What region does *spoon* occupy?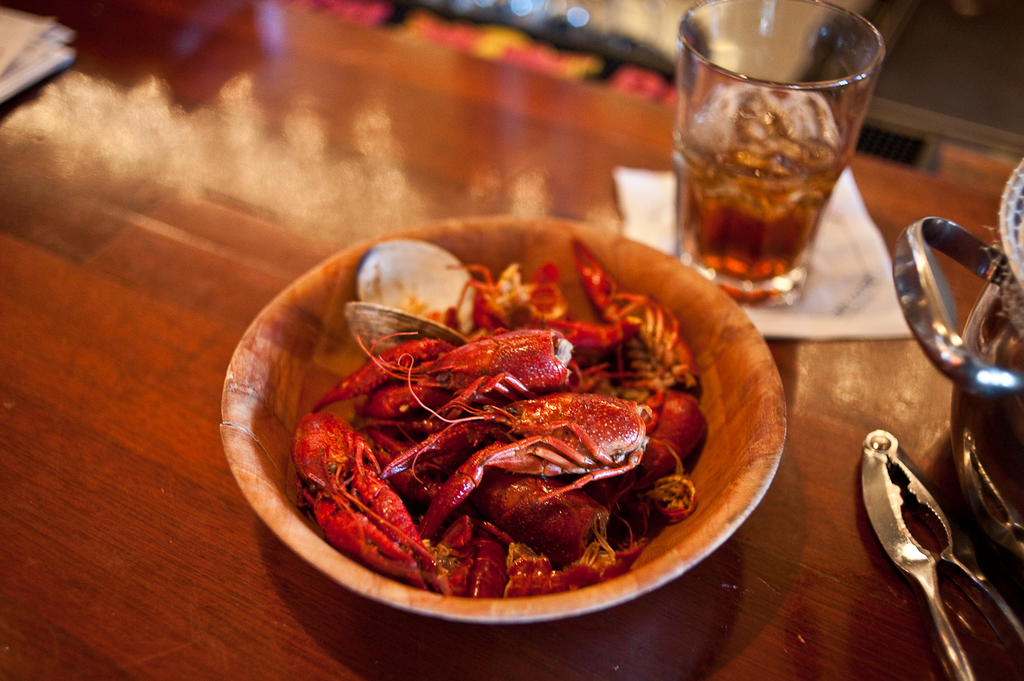
354, 238, 472, 337.
